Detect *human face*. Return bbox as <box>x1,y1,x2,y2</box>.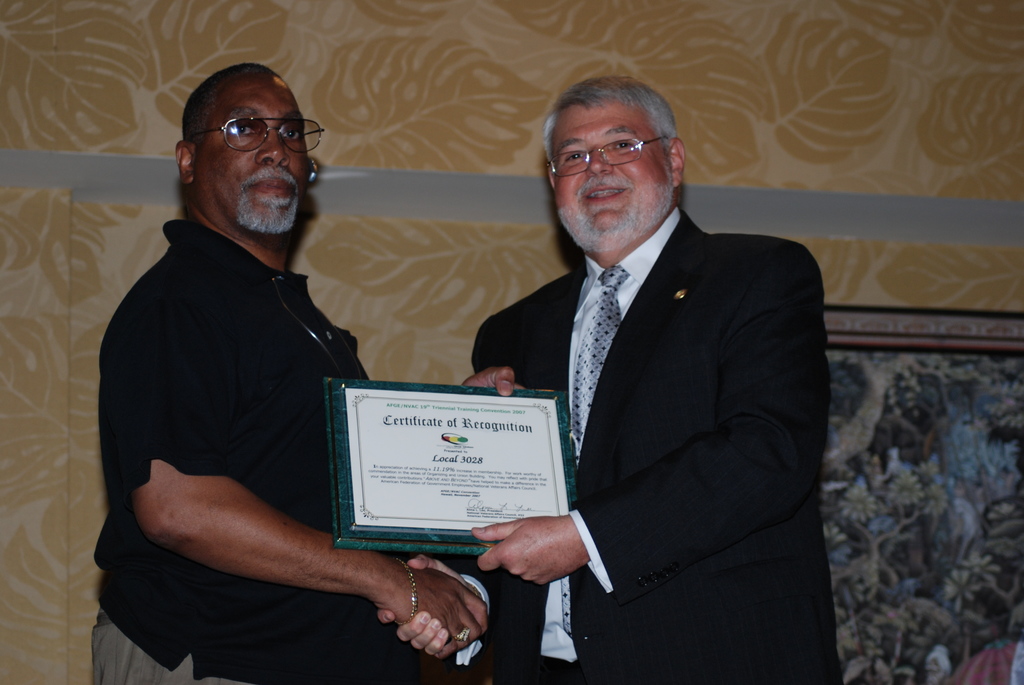
<box>548,100,671,252</box>.
